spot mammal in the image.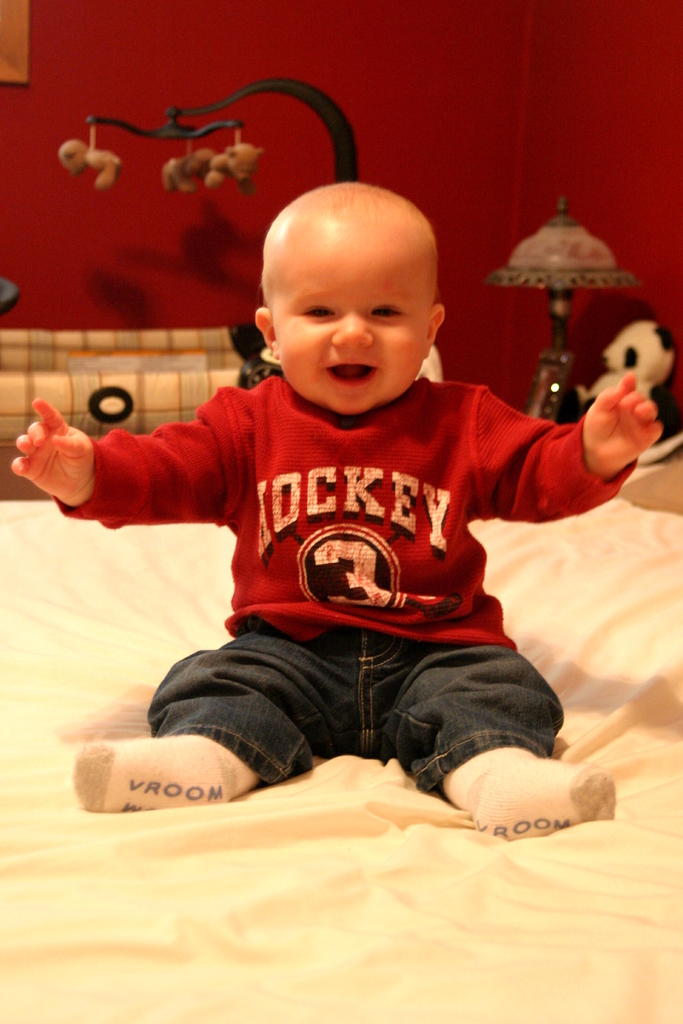
mammal found at (left=61, top=140, right=129, bottom=190).
